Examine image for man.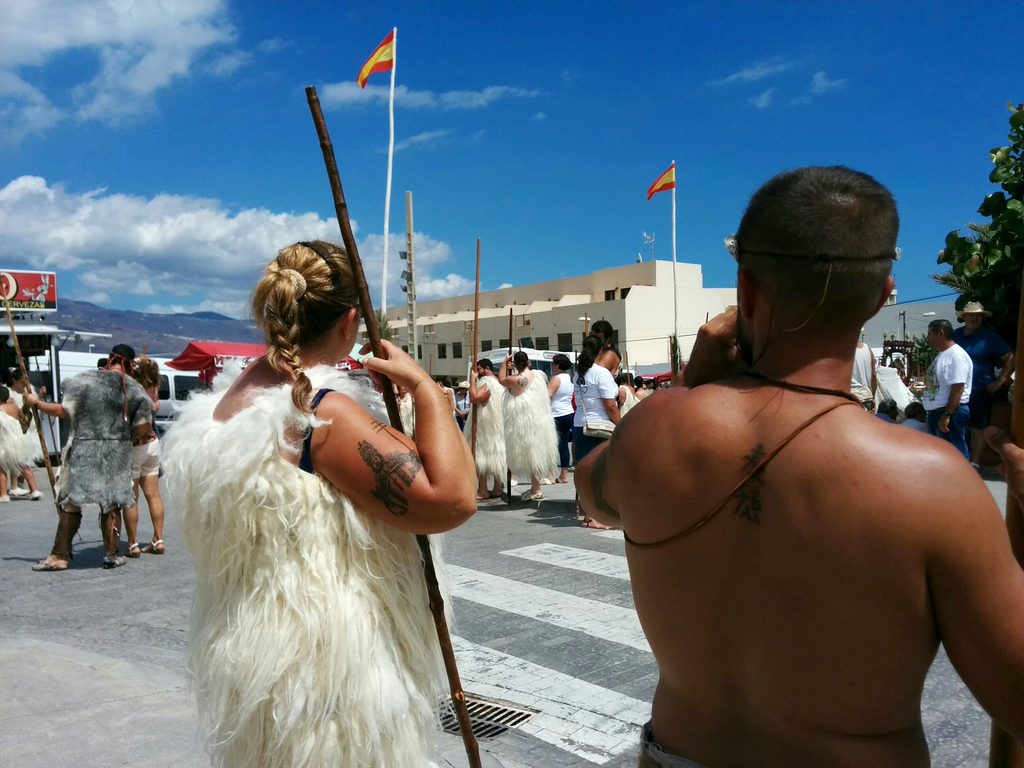
Examination result: select_region(915, 321, 971, 465).
